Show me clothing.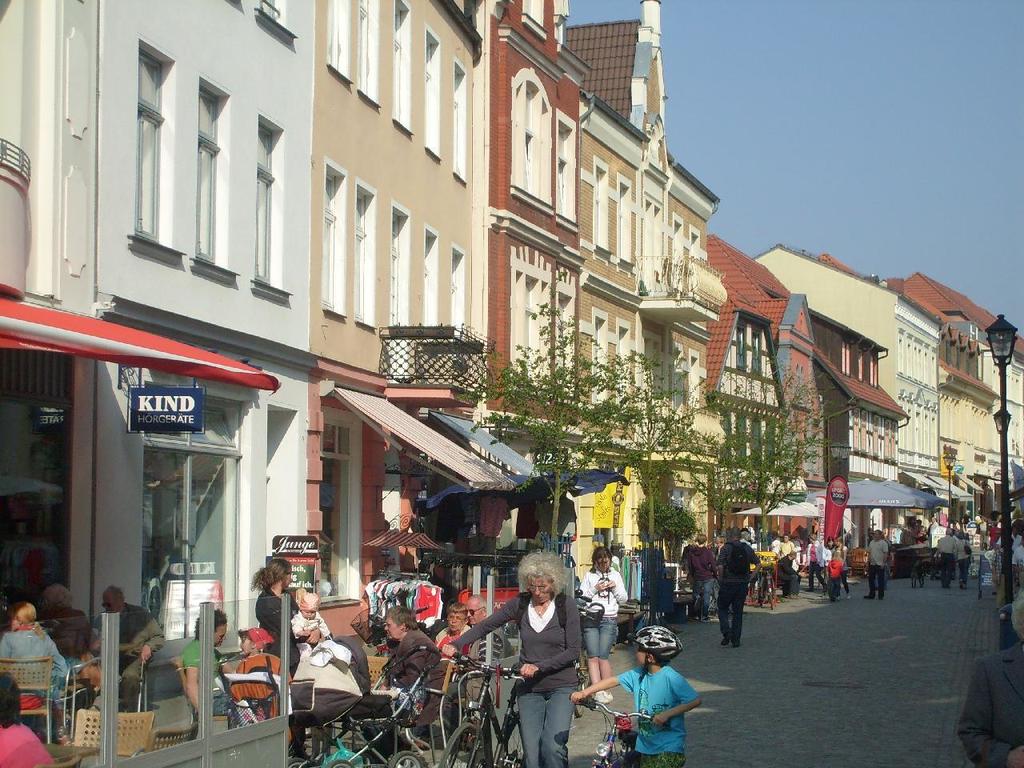
clothing is here: detection(246, 586, 302, 670).
